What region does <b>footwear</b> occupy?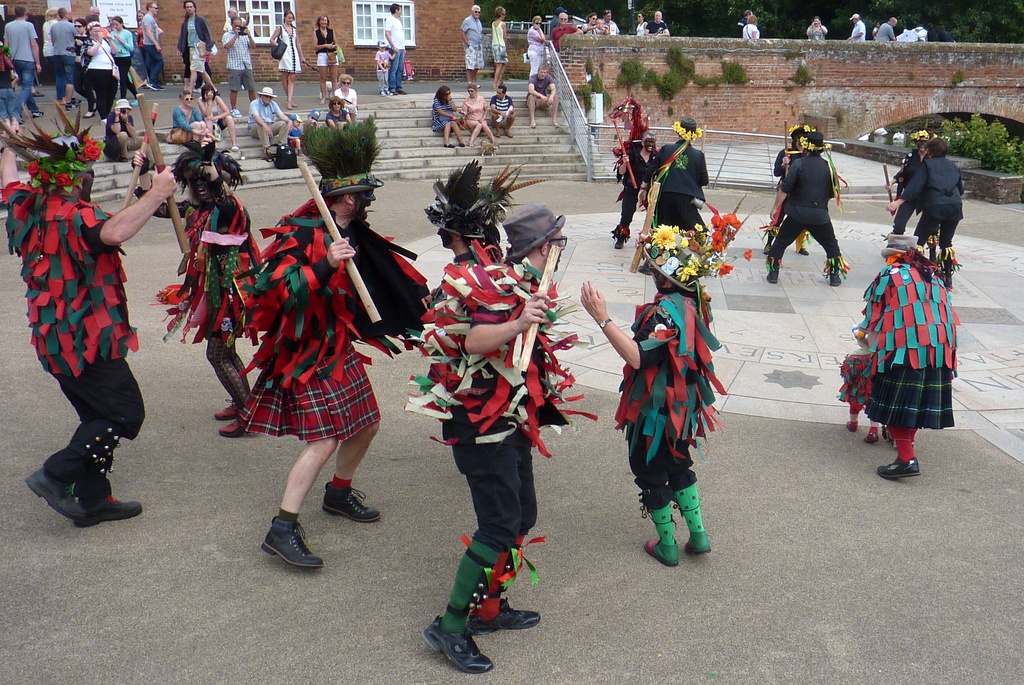
(289,101,292,111).
